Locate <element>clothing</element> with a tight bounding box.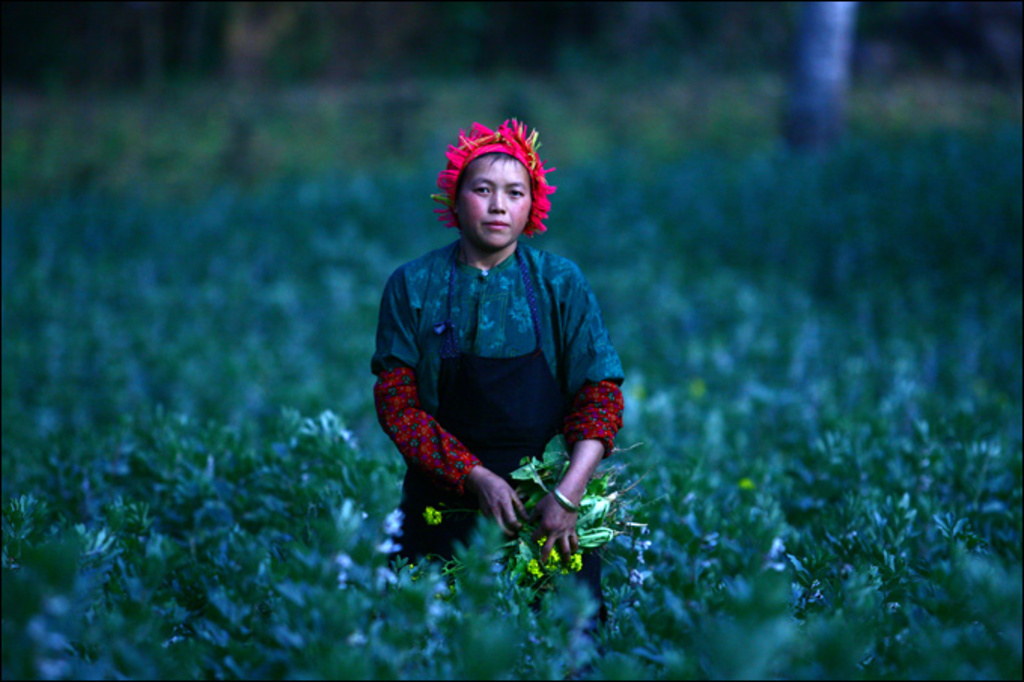
(432,111,553,253).
